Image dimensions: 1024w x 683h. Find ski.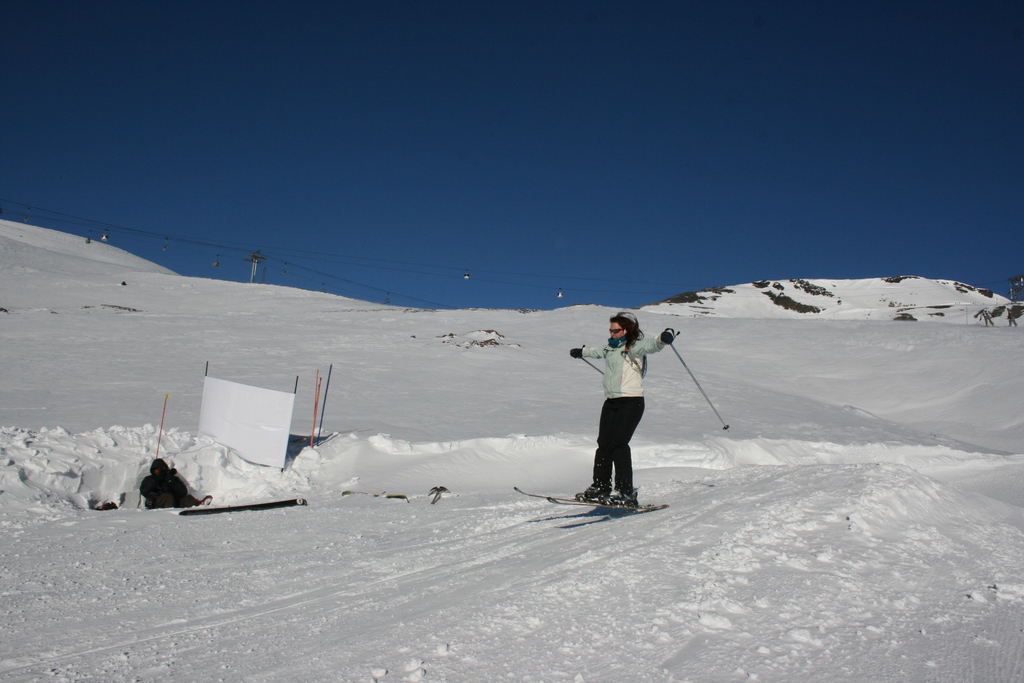
(left=572, top=456, right=659, bottom=520).
